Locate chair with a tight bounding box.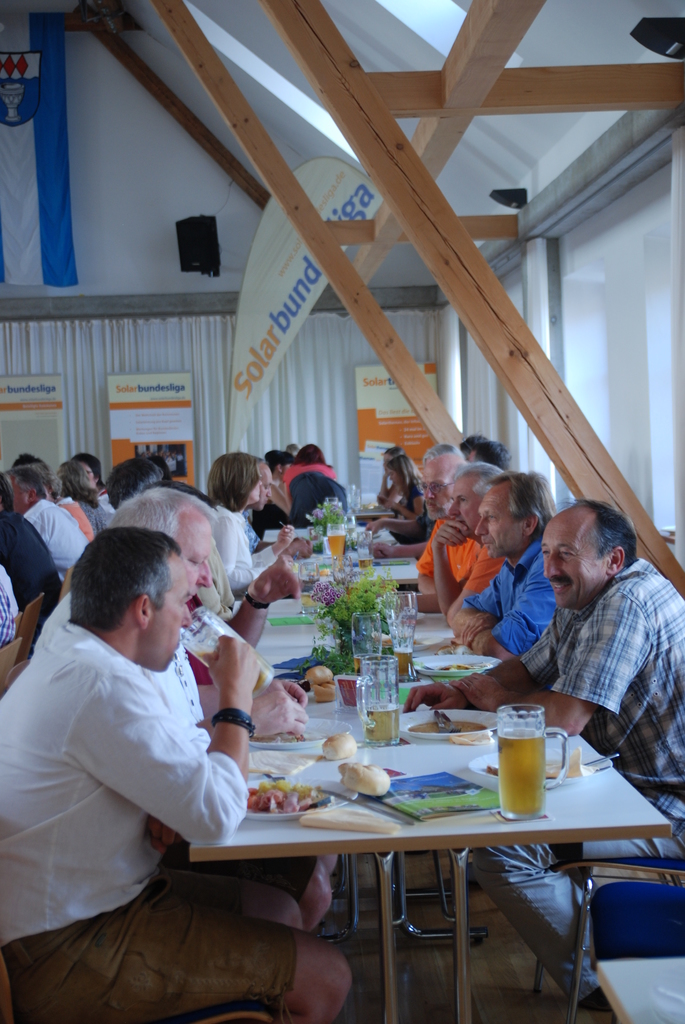
{"x1": 12, "y1": 596, "x2": 42, "y2": 673}.
